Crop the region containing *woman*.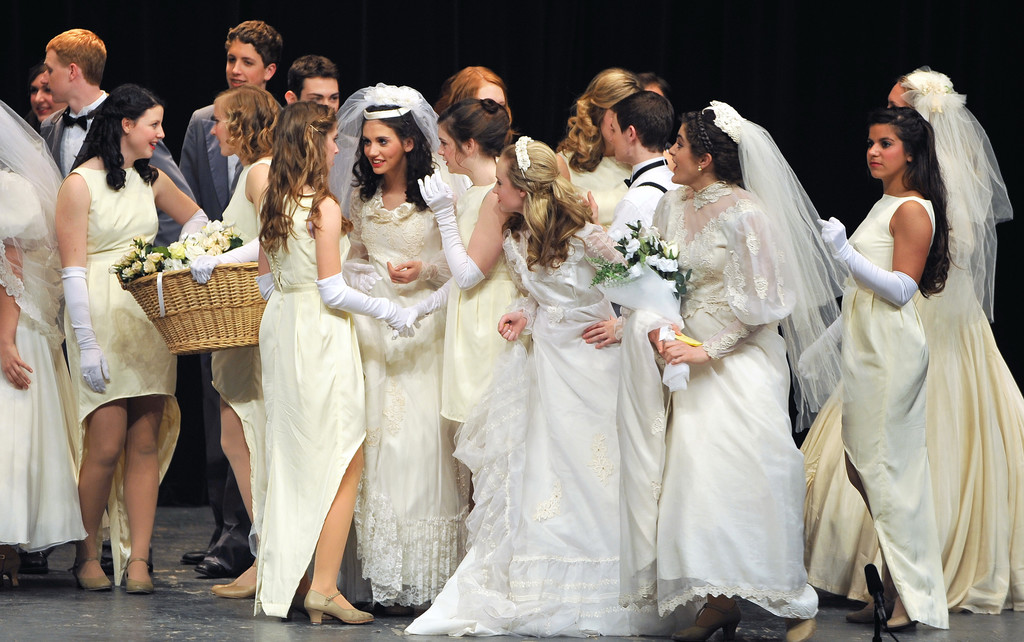
Crop region: box(628, 99, 848, 641).
